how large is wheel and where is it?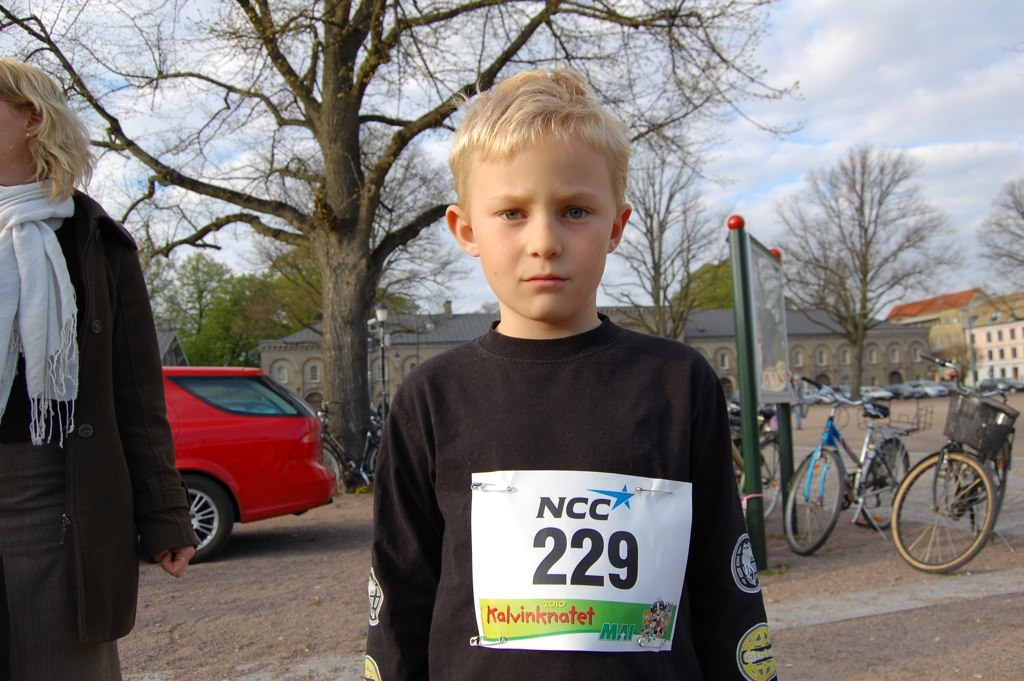
Bounding box: 748, 439, 801, 567.
